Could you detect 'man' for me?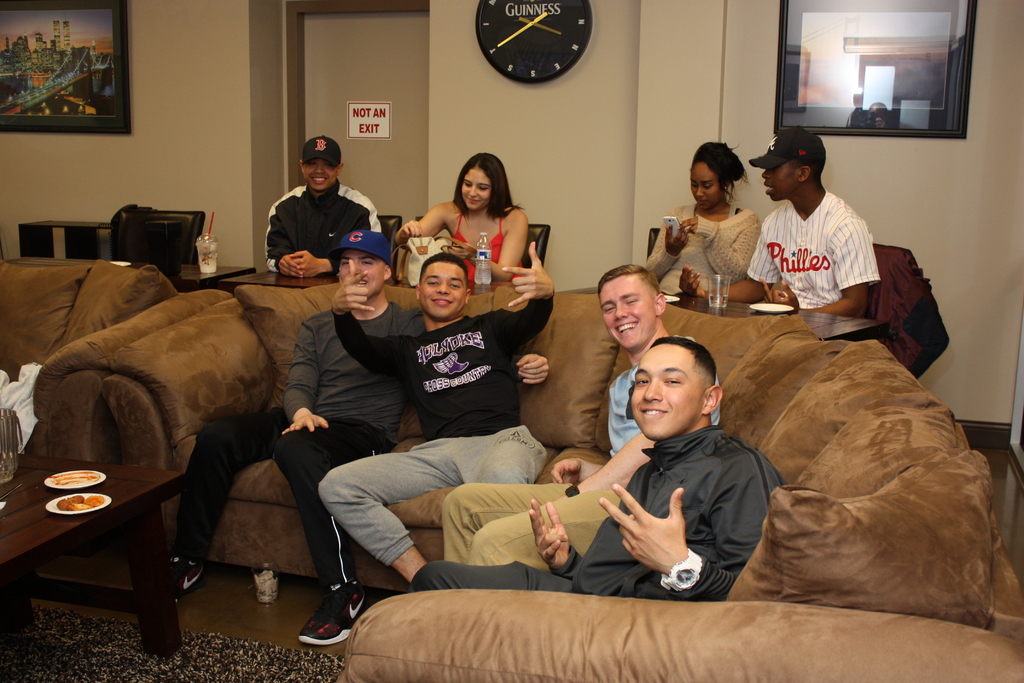
Detection result: 673,120,884,318.
